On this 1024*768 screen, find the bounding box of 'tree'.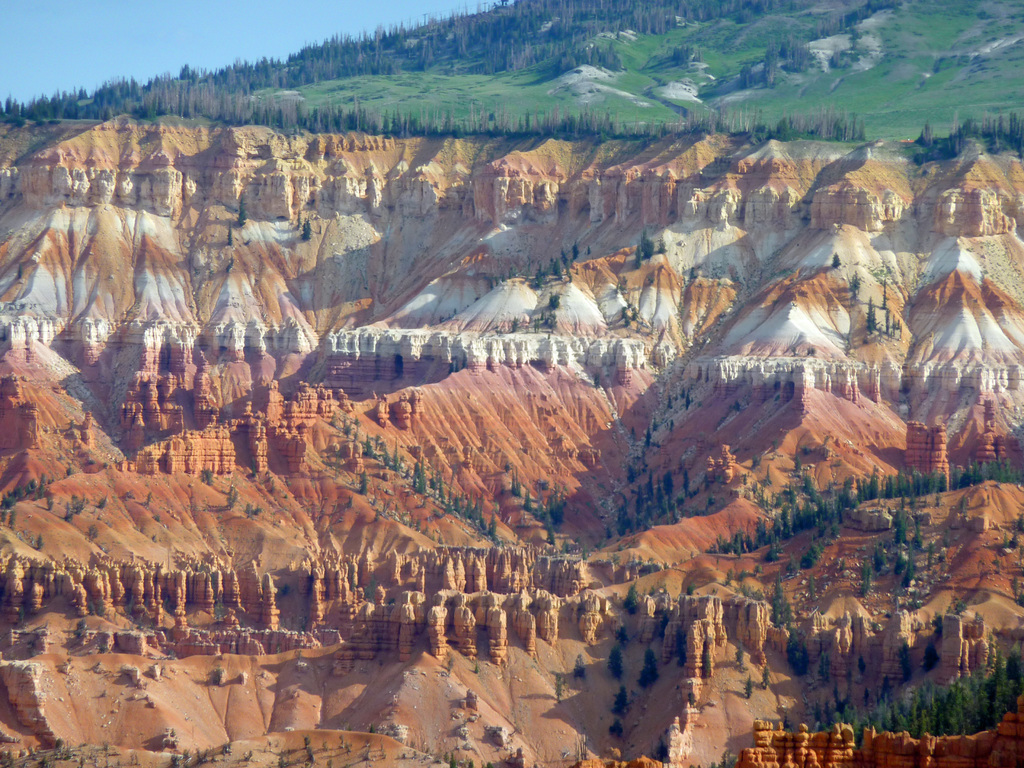
Bounding box: select_region(559, 538, 574, 558).
